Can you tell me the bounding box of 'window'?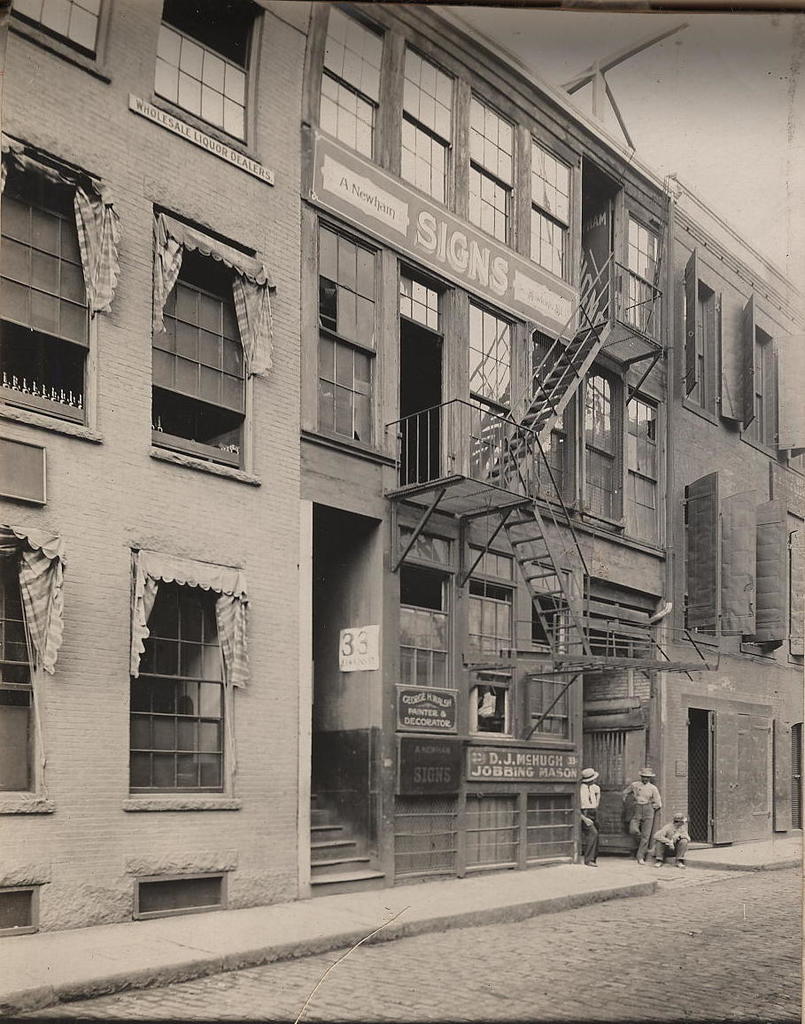
755/319/788/476.
